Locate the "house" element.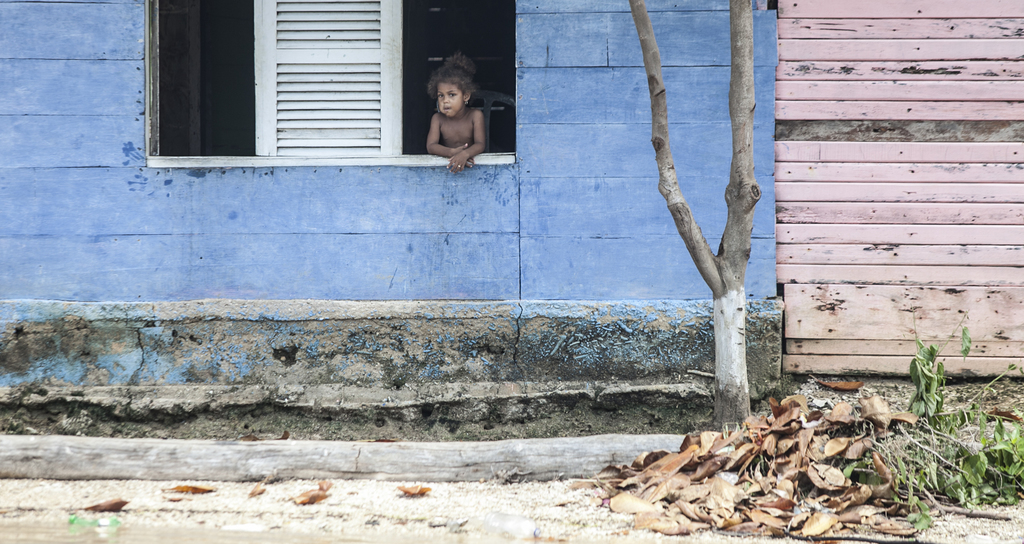
Element bbox: (x1=3, y1=6, x2=774, y2=296).
